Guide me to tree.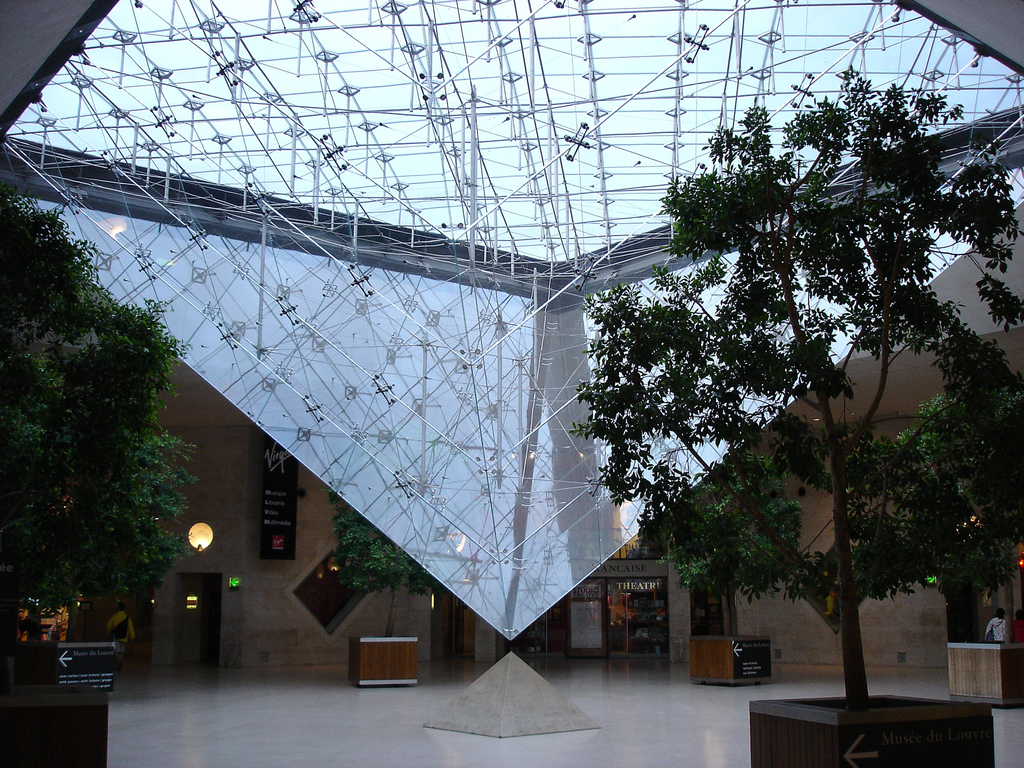
Guidance: bbox(571, 63, 1023, 709).
